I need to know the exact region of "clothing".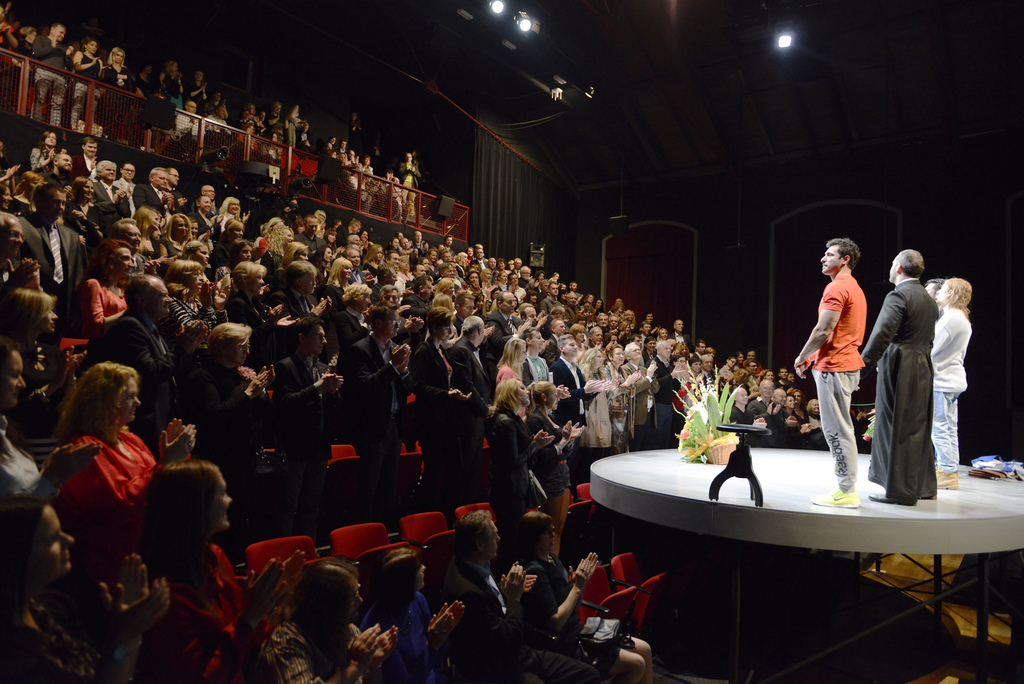
Region: select_region(360, 167, 372, 182).
